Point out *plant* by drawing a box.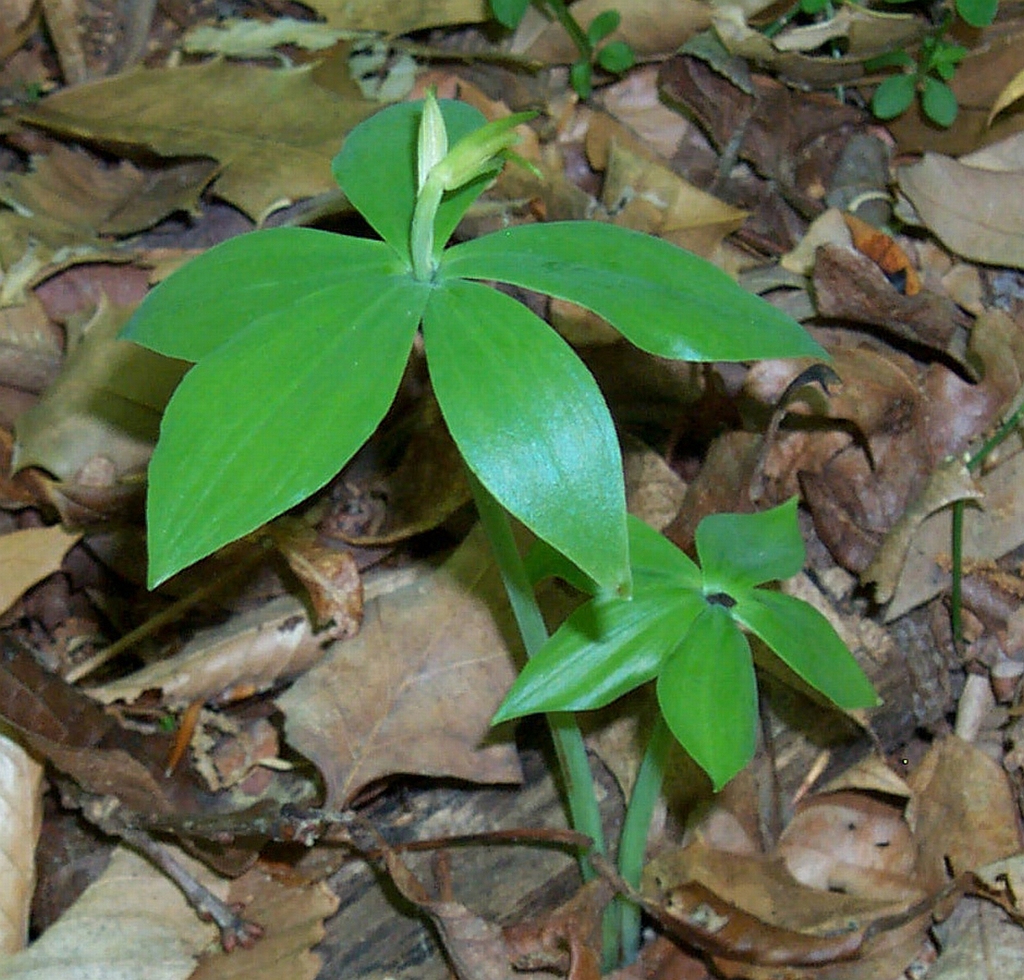
detection(484, 0, 643, 105).
